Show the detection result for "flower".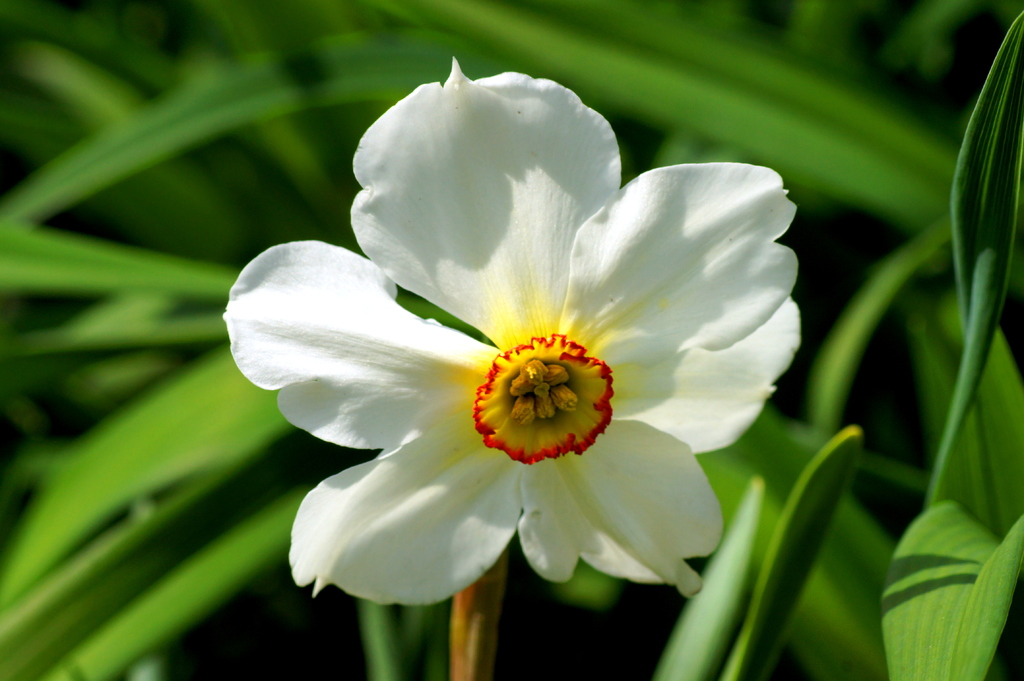
(223, 54, 804, 599).
